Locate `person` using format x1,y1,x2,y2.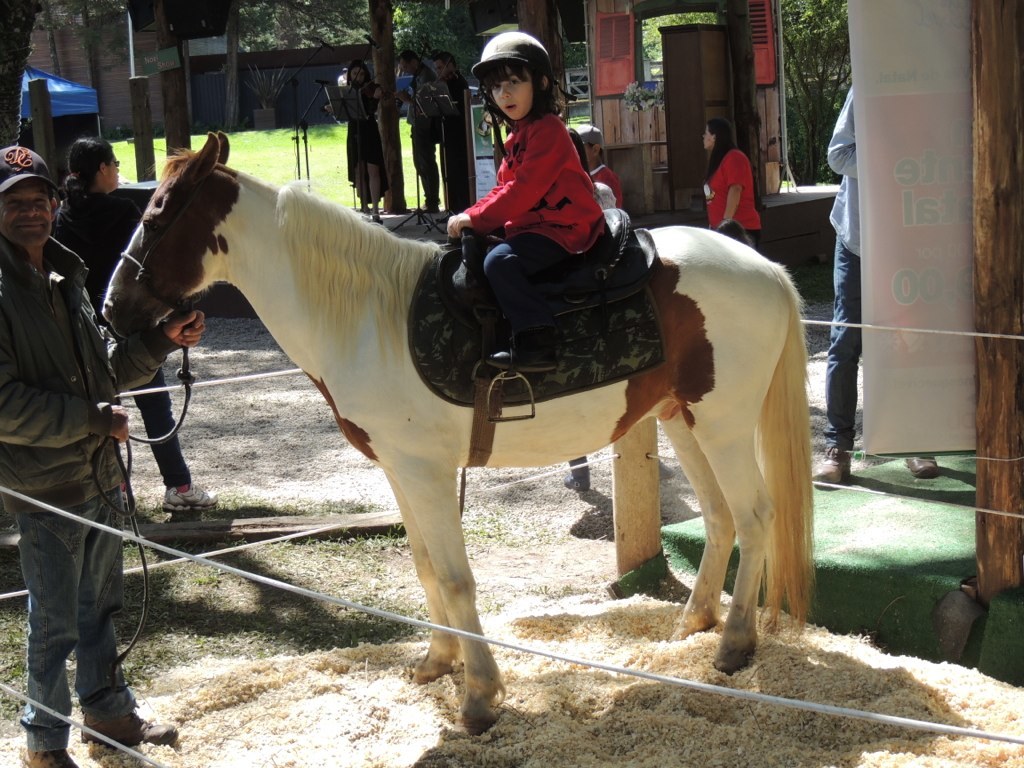
809,79,938,488.
